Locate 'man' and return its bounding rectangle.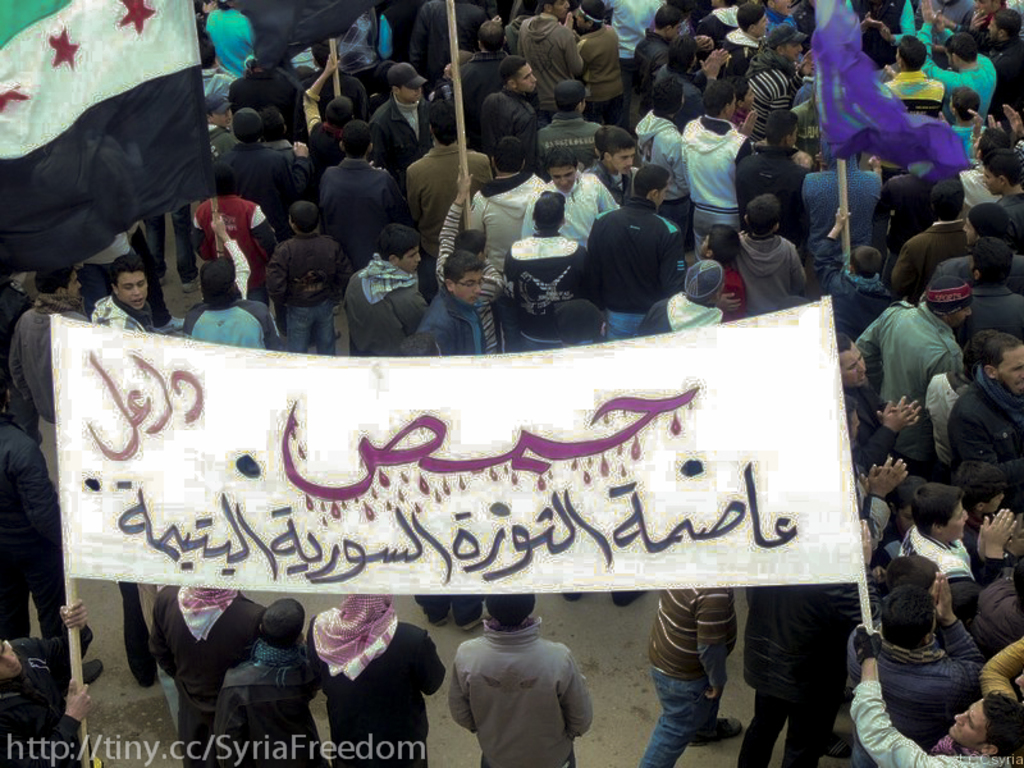
<region>844, 613, 1023, 759</region>.
